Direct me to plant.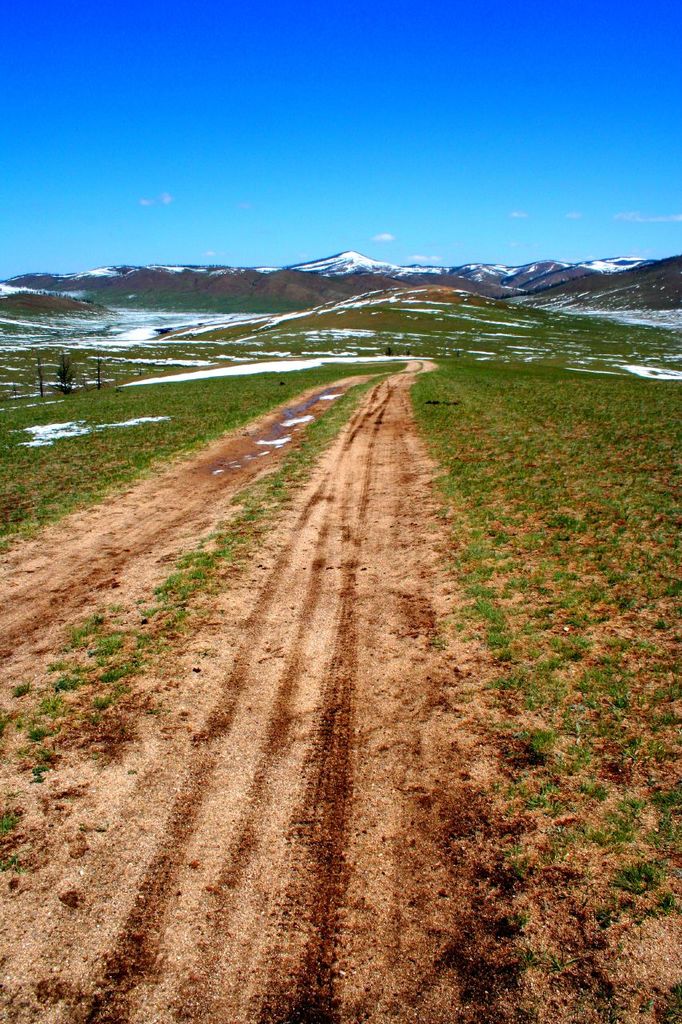
Direction: [left=89, top=630, right=121, bottom=655].
